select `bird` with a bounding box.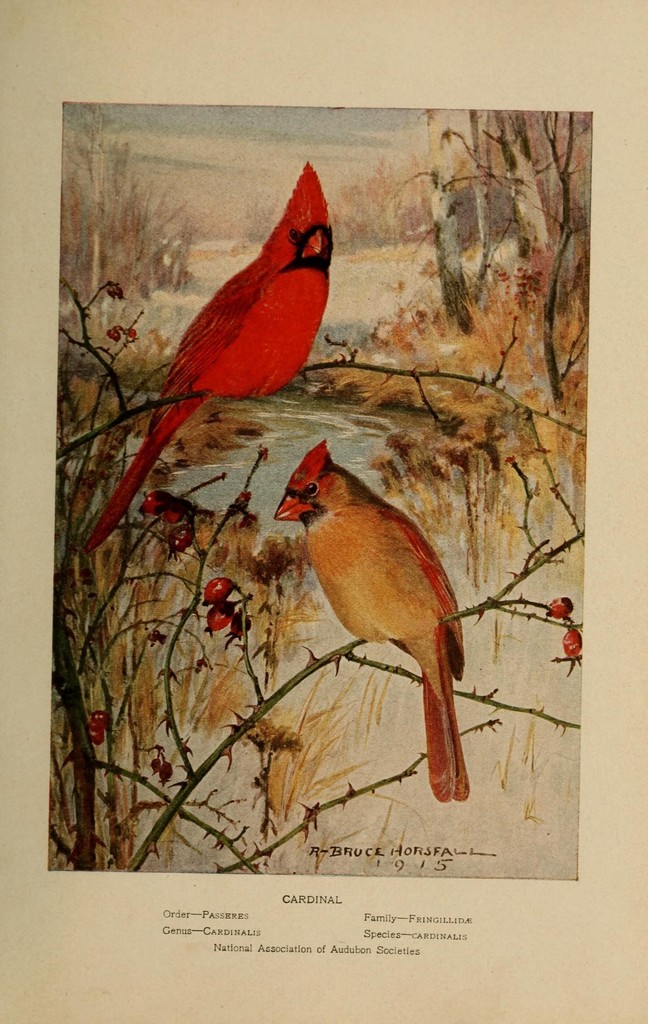
l=275, t=453, r=482, b=790.
